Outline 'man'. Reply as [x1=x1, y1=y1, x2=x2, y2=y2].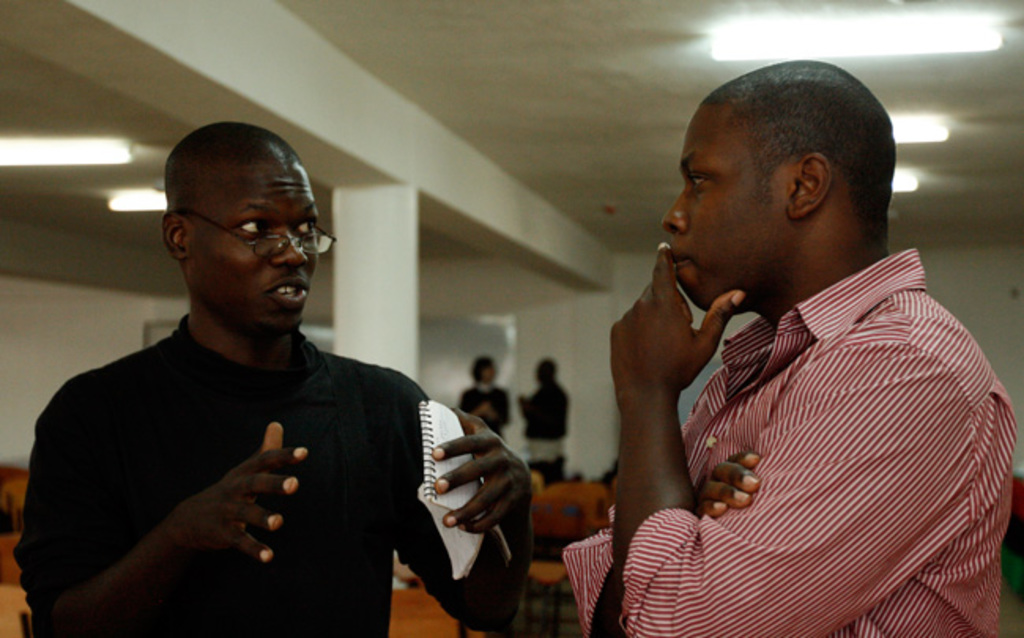
[x1=469, y1=348, x2=506, y2=430].
